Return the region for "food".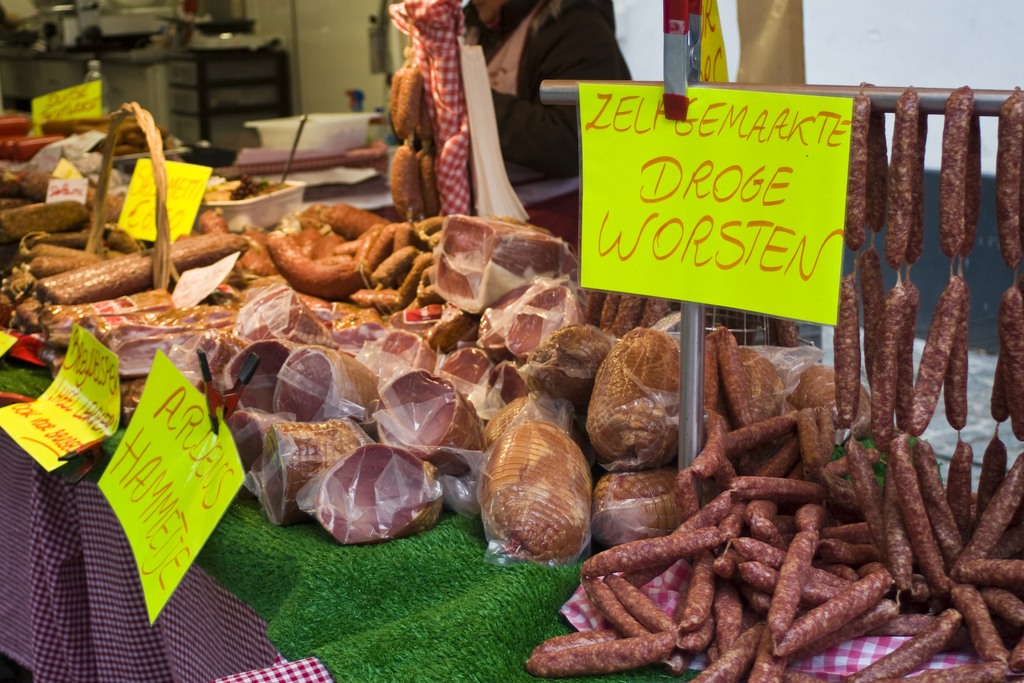
BBox(391, 53, 454, 226).
